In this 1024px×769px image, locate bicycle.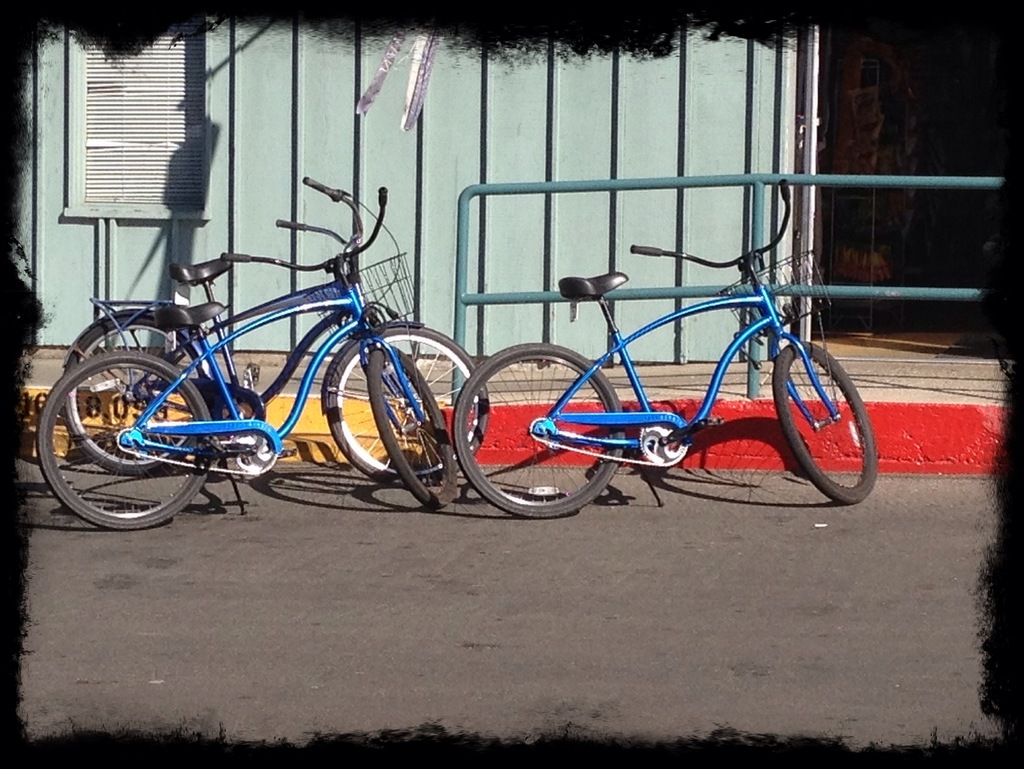
Bounding box: locate(436, 173, 883, 505).
